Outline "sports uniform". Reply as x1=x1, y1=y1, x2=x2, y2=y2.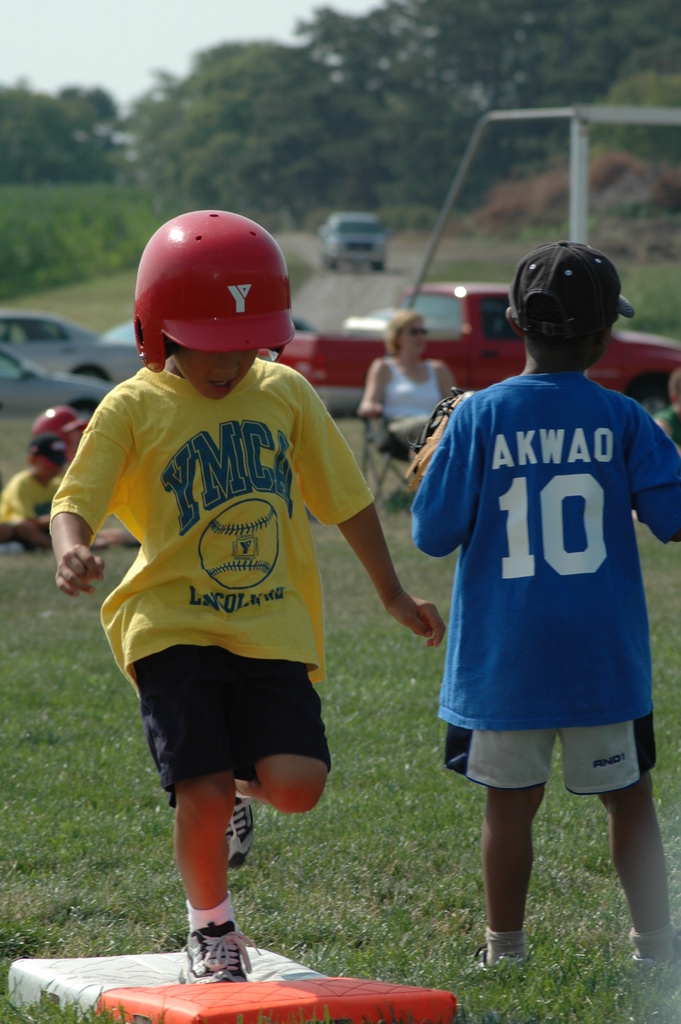
x1=35, y1=403, x2=84, y2=438.
